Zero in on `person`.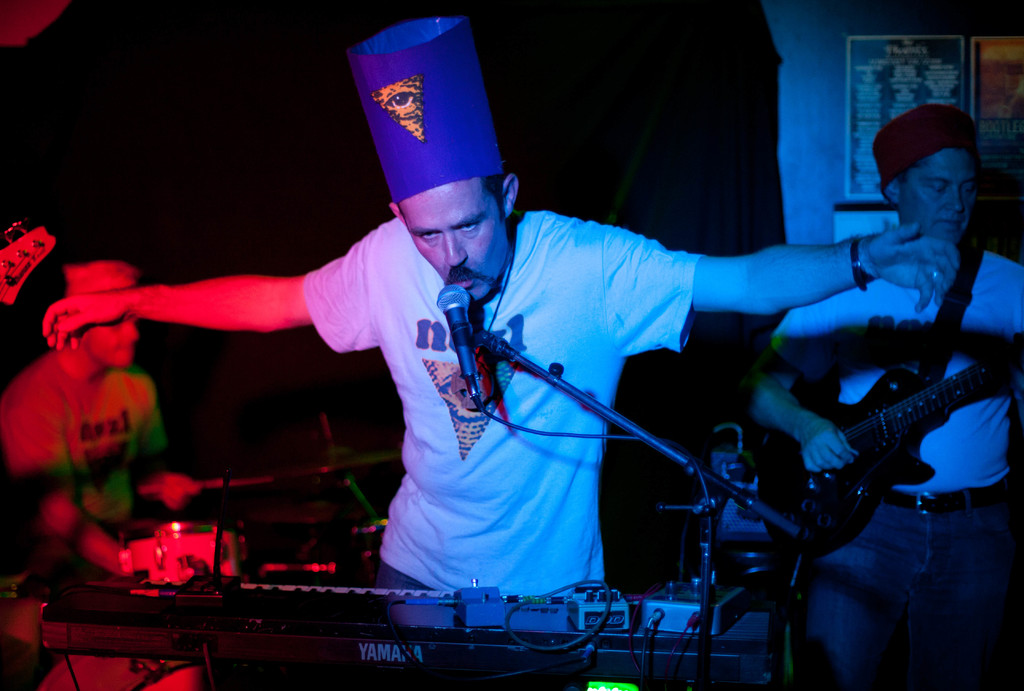
Zeroed in: [x1=42, y1=167, x2=959, y2=590].
